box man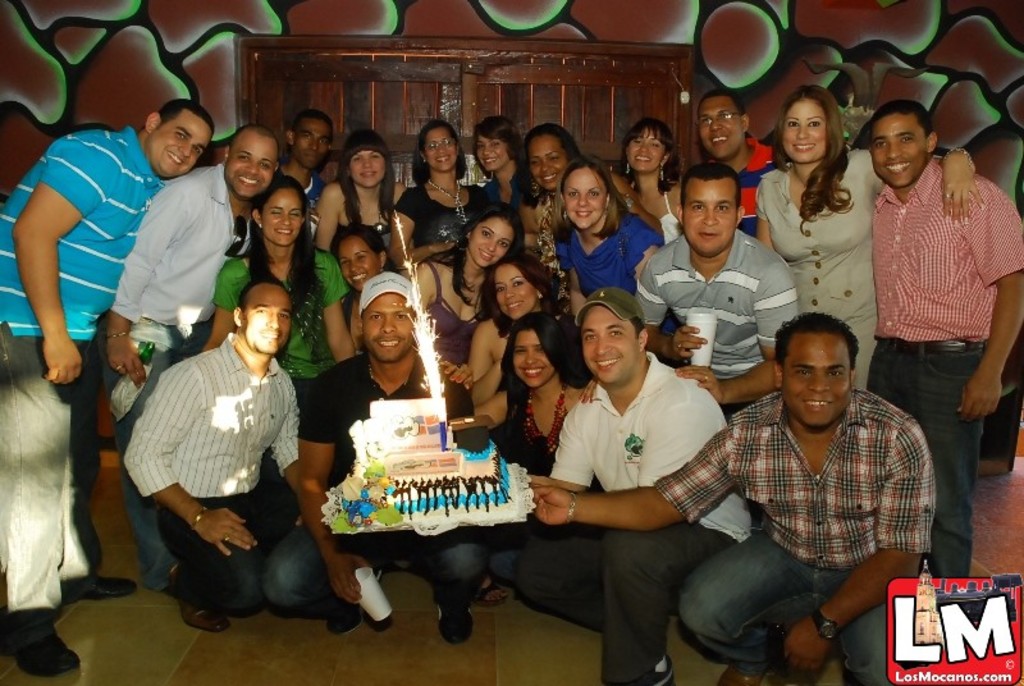
rect(529, 314, 941, 685)
